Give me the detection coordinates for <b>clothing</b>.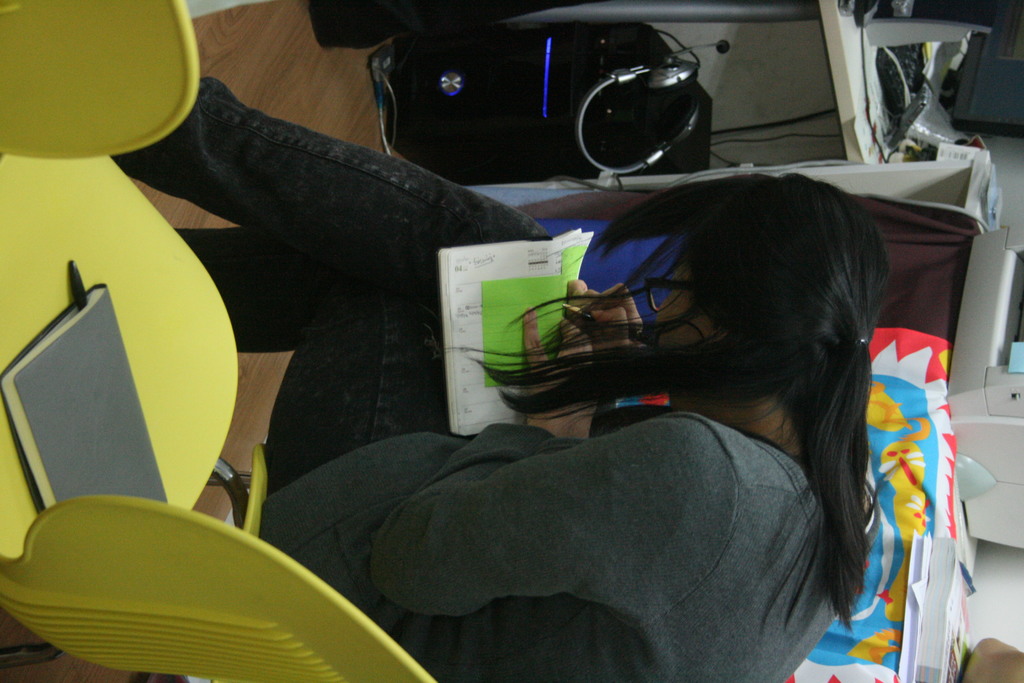
[left=262, top=407, right=838, bottom=682].
